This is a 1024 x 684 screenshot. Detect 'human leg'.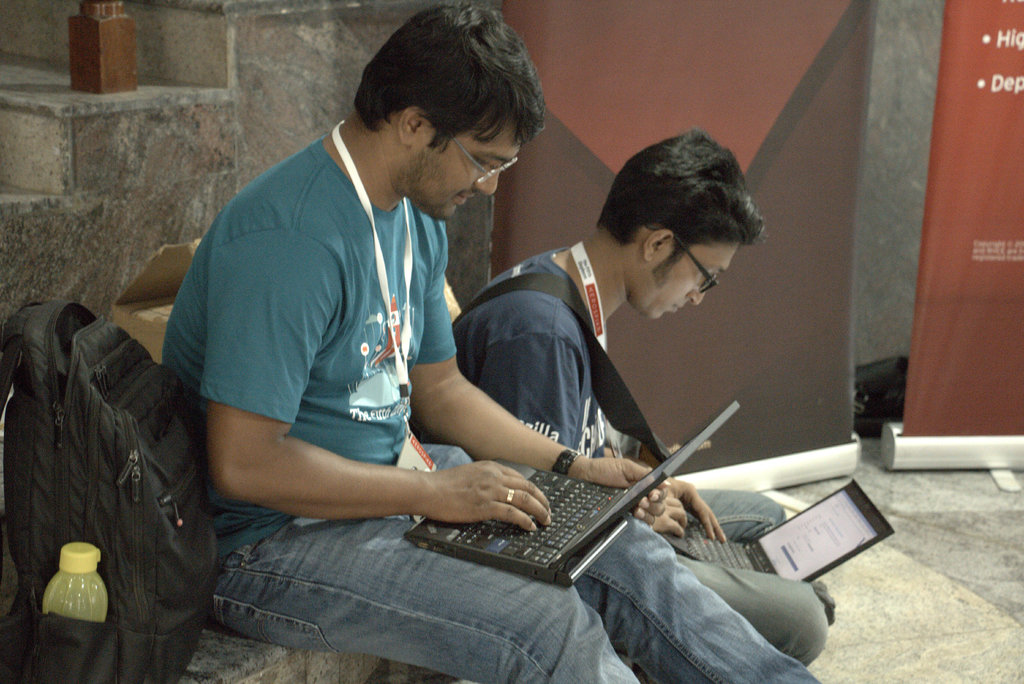
x1=679, y1=487, x2=790, y2=547.
